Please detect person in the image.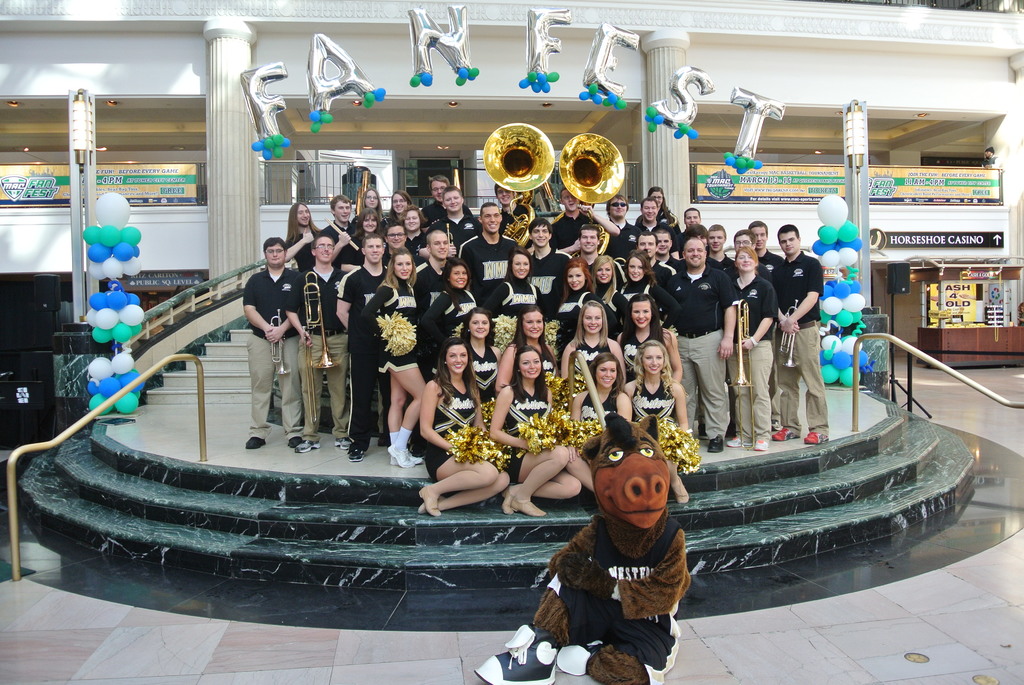
<bbox>604, 193, 639, 239</bbox>.
